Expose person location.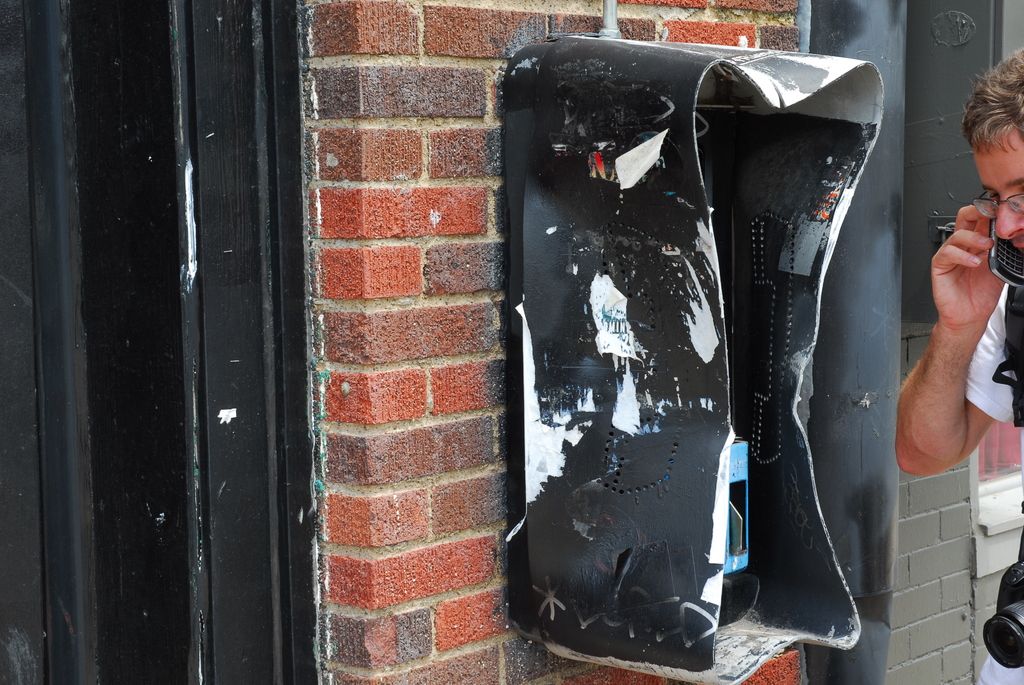
Exposed at <region>893, 47, 1023, 683</region>.
